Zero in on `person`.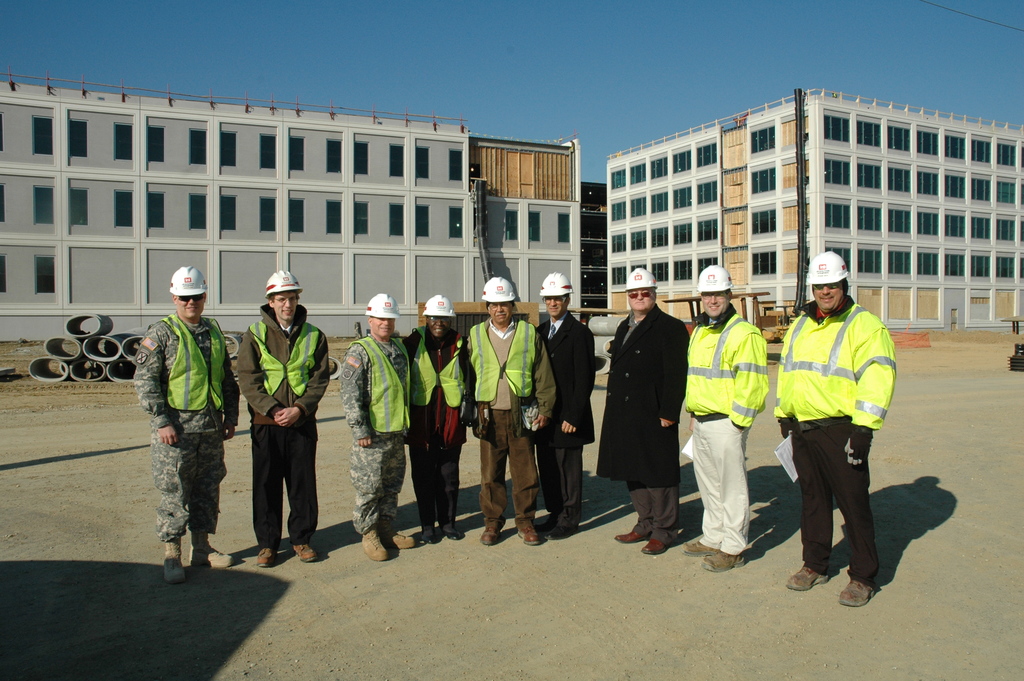
Zeroed in: <box>240,271,329,566</box>.
